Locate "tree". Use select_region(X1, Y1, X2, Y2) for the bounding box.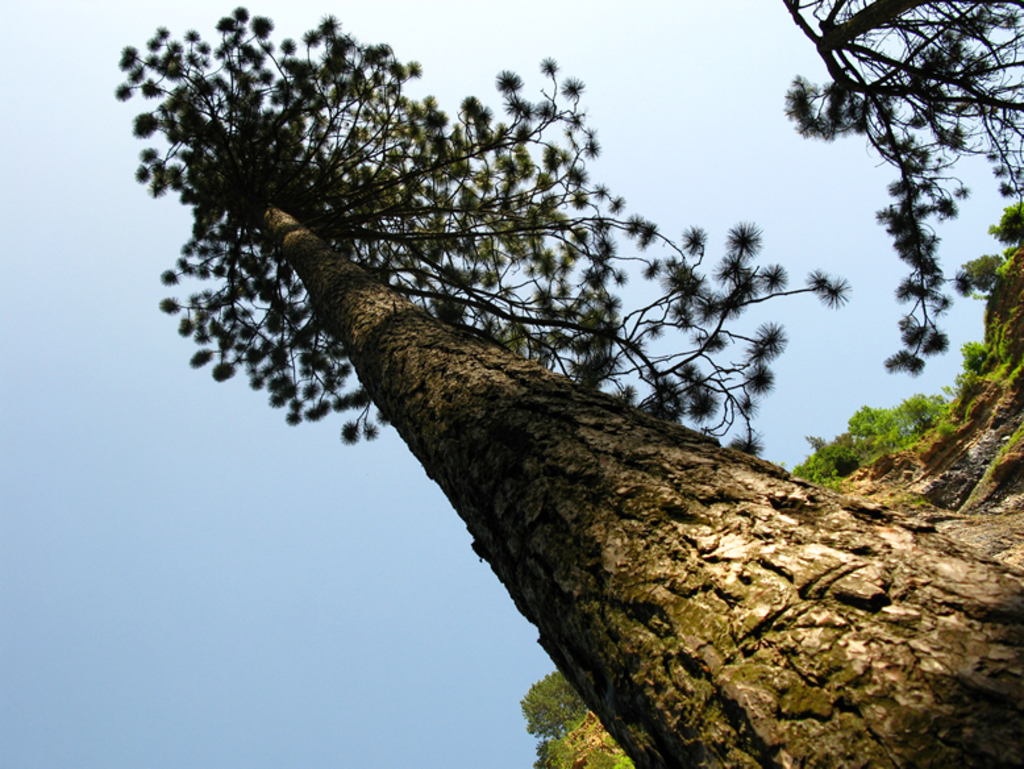
select_region(62, 0, 977, 743).
